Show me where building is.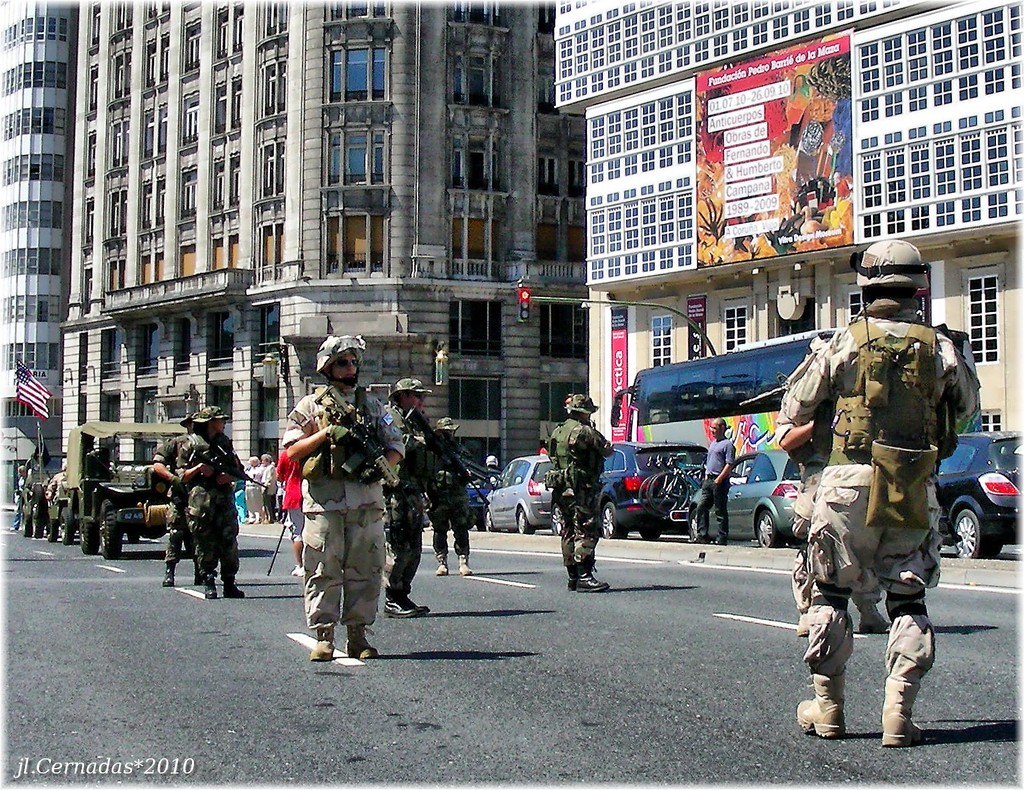
building is at [left=552, top=0, right=1021, bottom=463].
